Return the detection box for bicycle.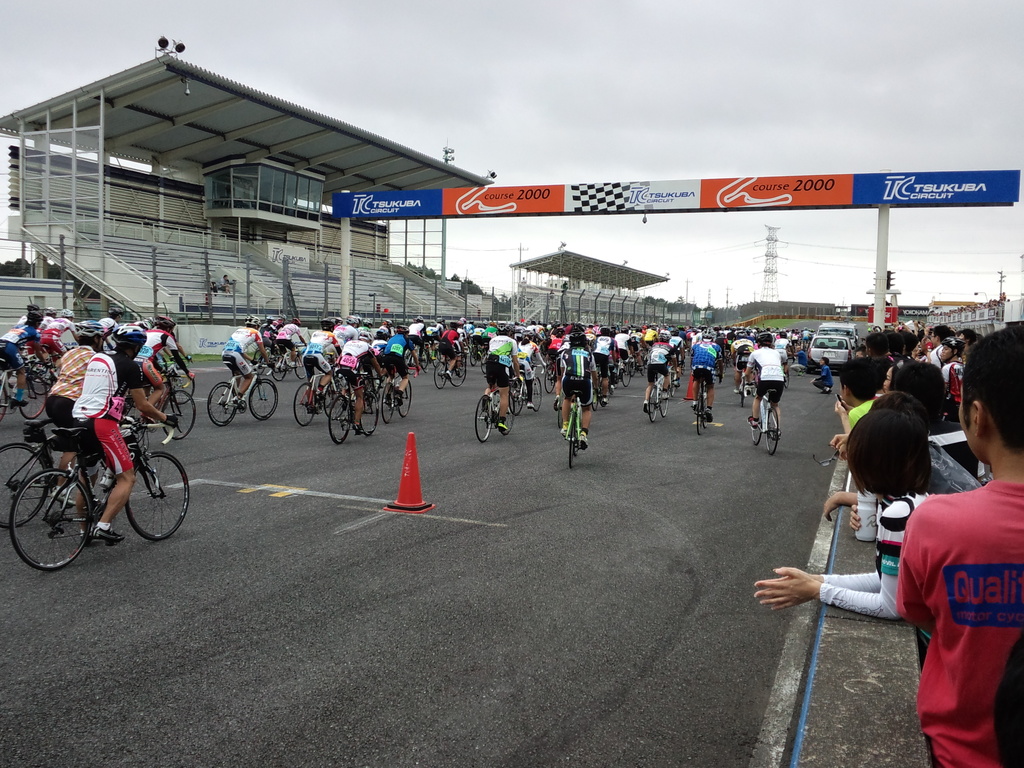
[249,342,278,373].
